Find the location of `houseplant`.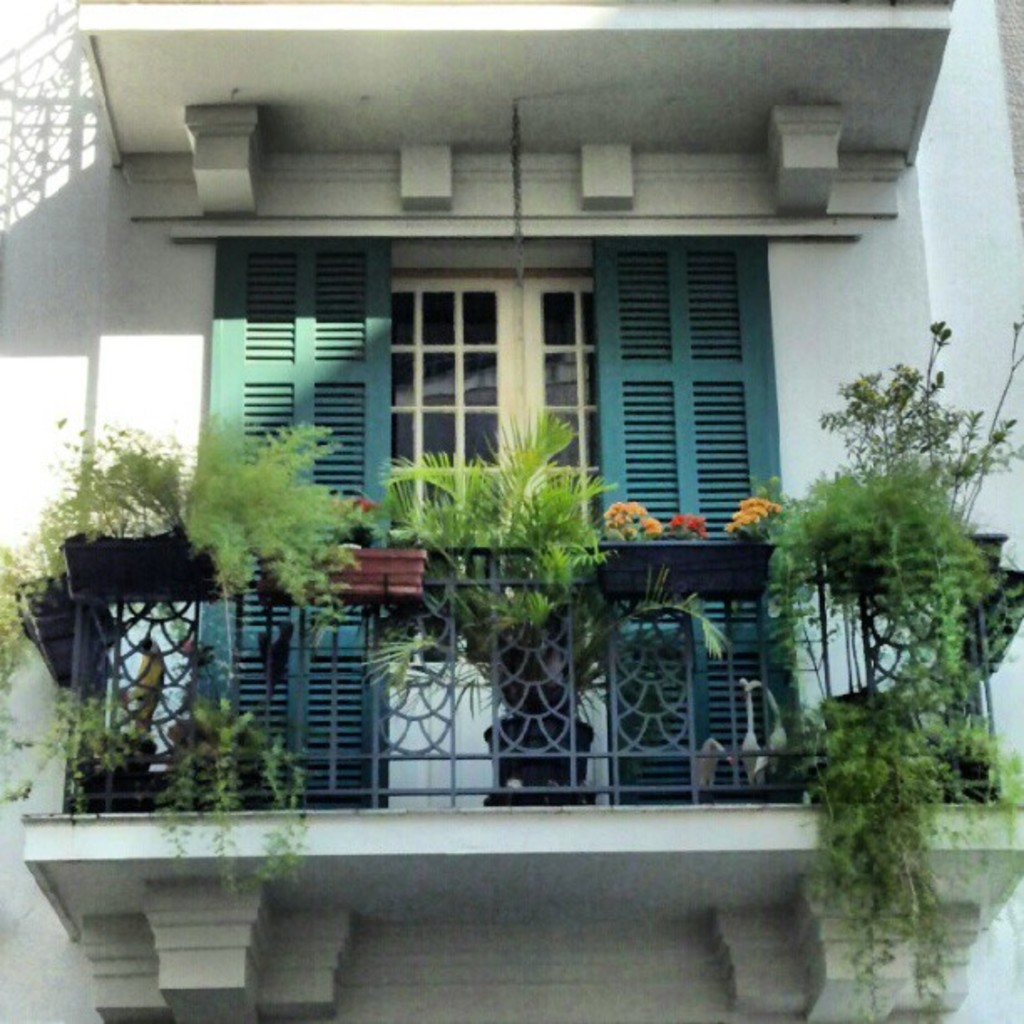
Location: (32, 405, 229, 601).
